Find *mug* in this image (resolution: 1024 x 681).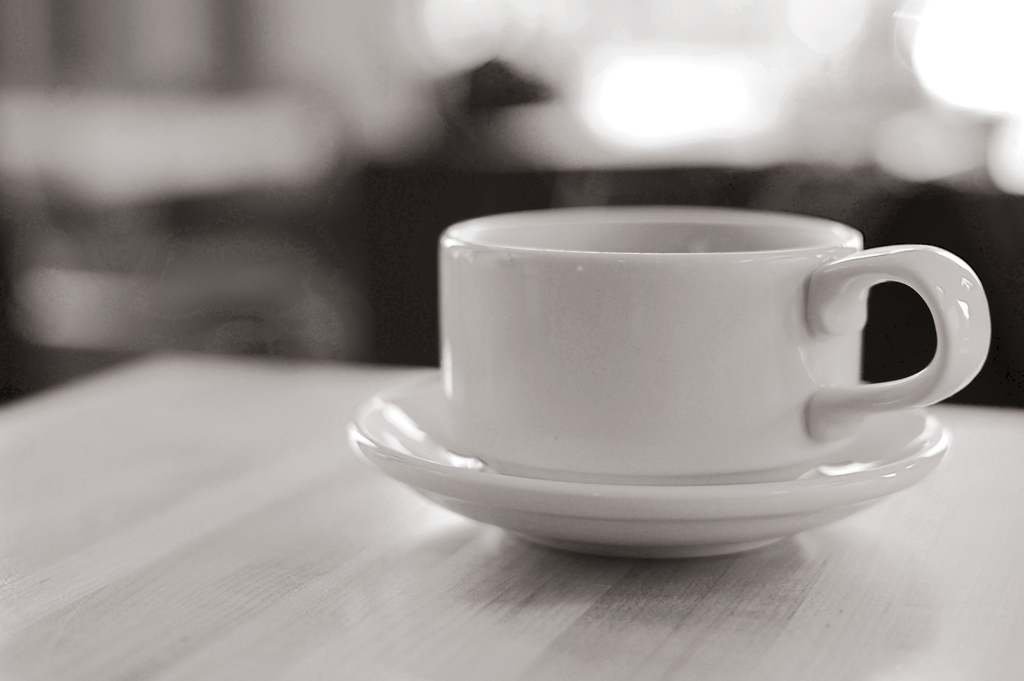
(left=436, top=203, right=990, bottom=473).
